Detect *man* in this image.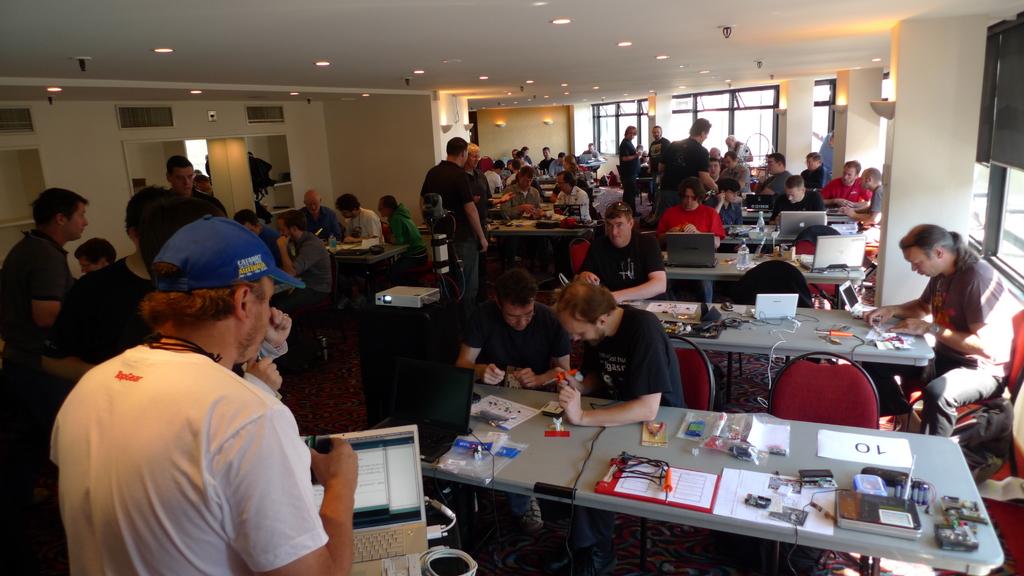
Detection: detection(420, 141, 490, 295).
